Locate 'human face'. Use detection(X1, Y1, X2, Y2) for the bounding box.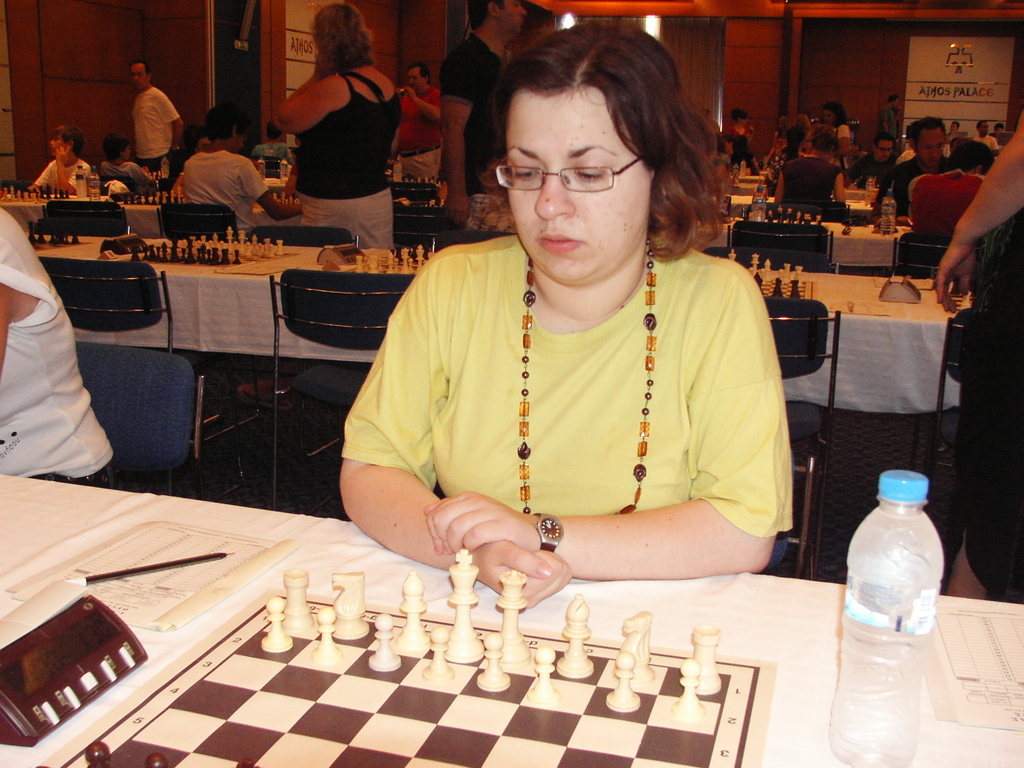
detection(404, 69, 426, 95).
